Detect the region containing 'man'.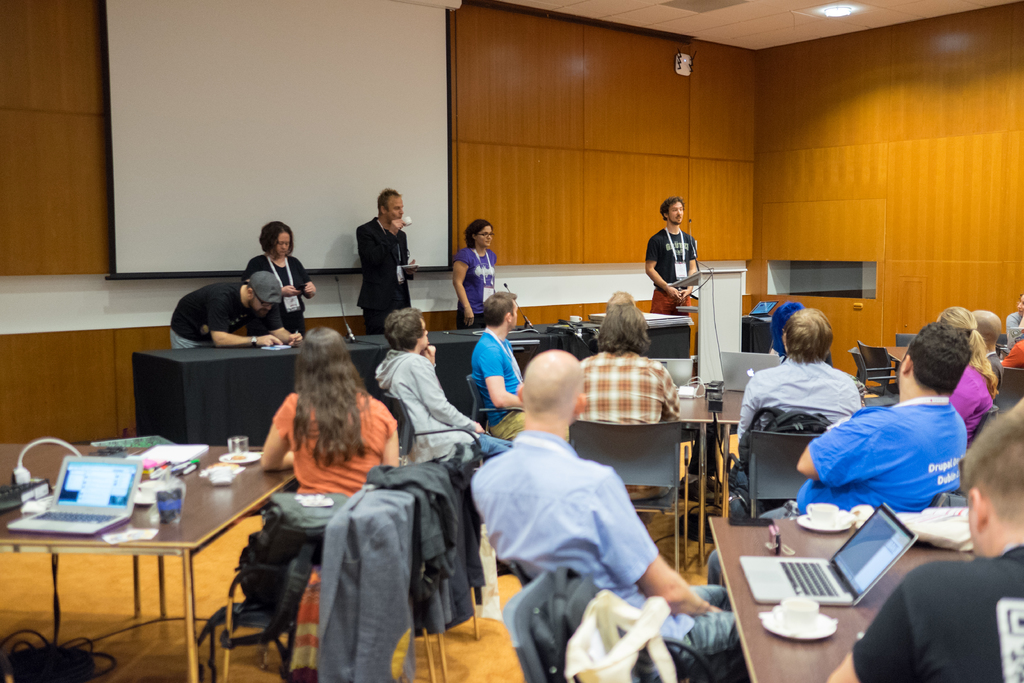
detection(729, 303, 862, 496).
